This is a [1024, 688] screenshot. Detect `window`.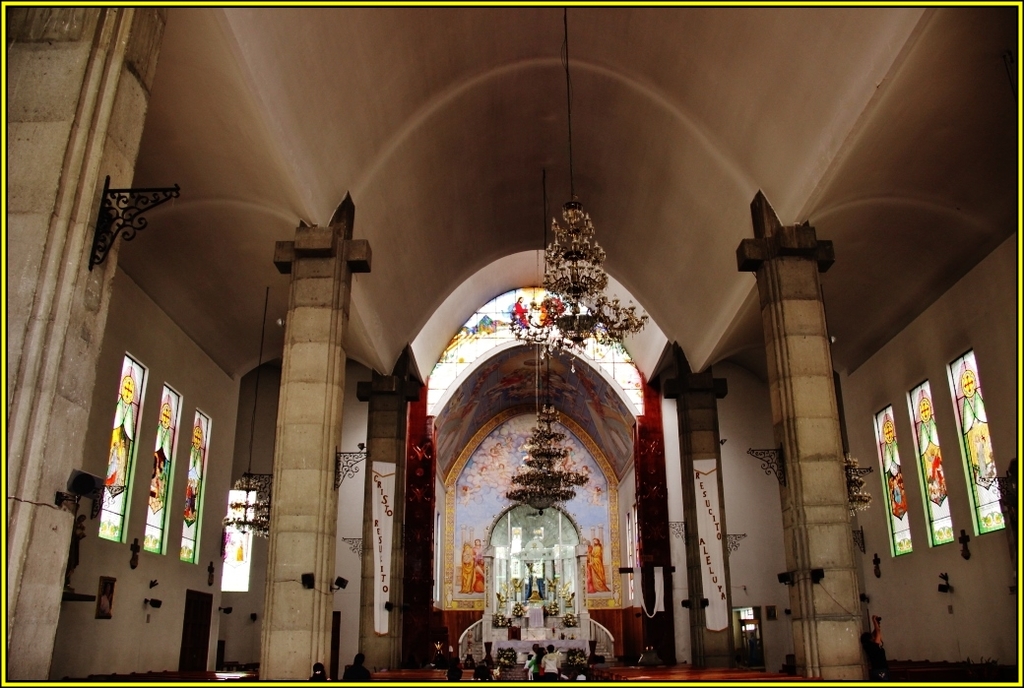
box=[874, 402, 911, 557].
